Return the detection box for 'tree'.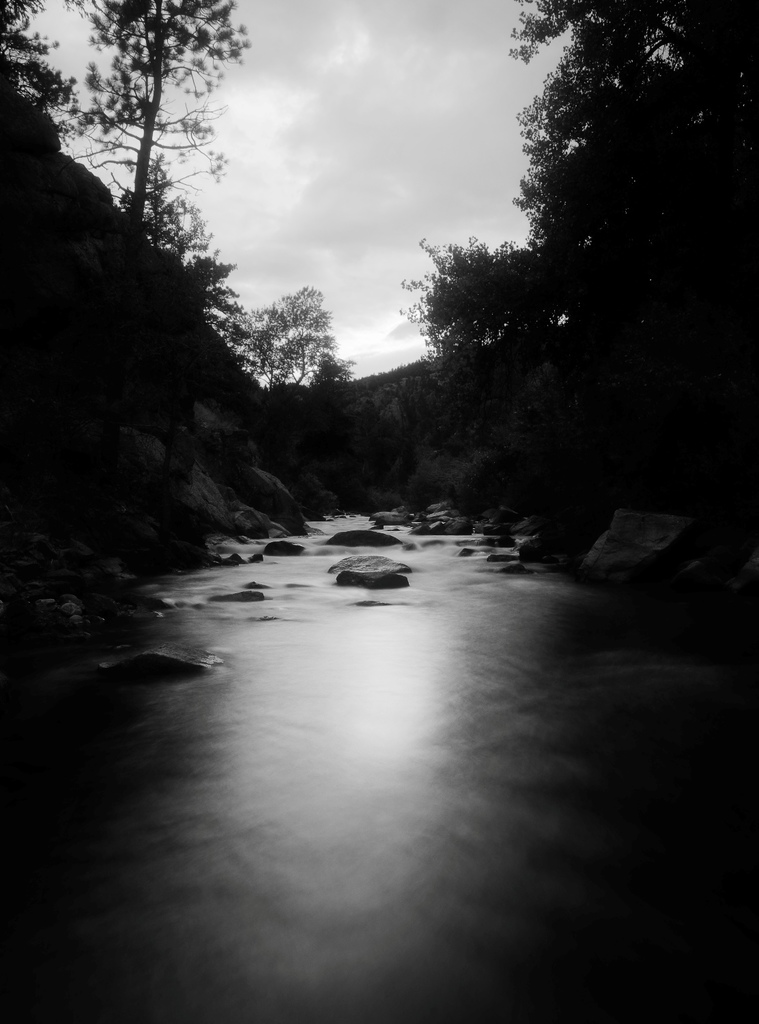
region(79, 0, 259, 235).
